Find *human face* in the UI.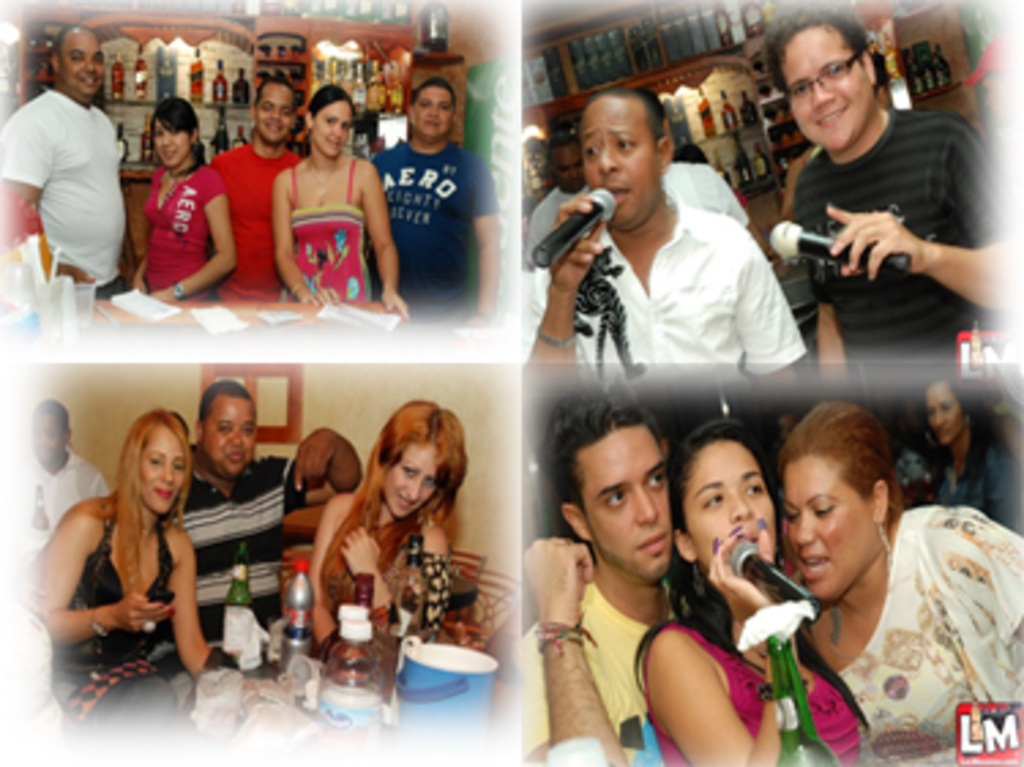
UI element at crop(789, 30, 866, 150).
